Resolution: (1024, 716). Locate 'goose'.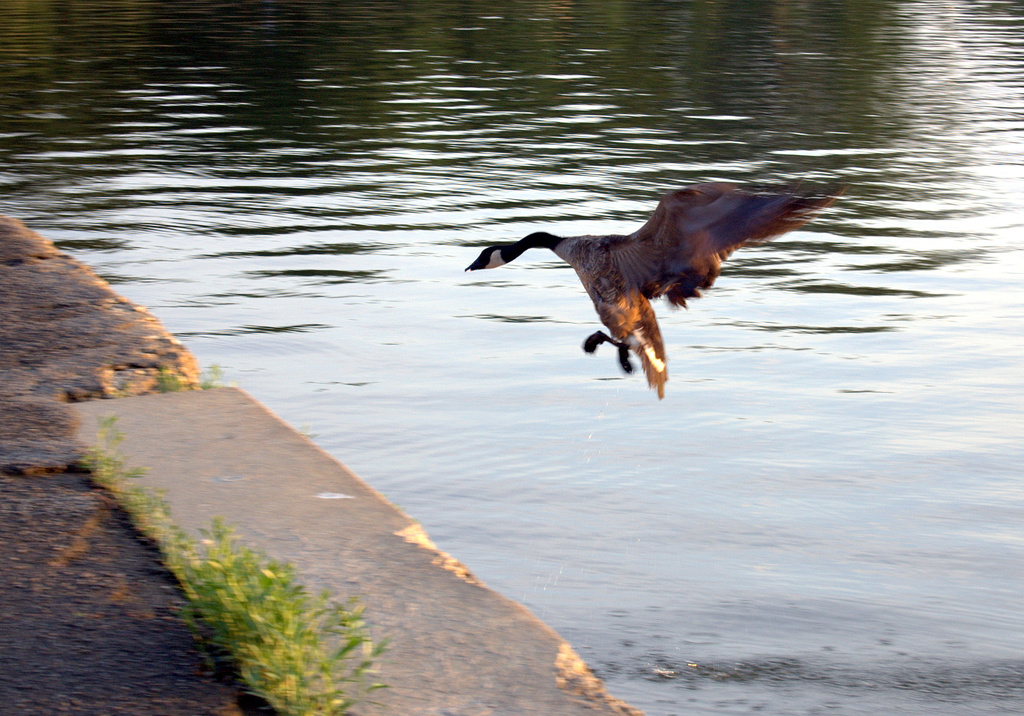
x1=480, y1=181, x2=814, y2=392.
